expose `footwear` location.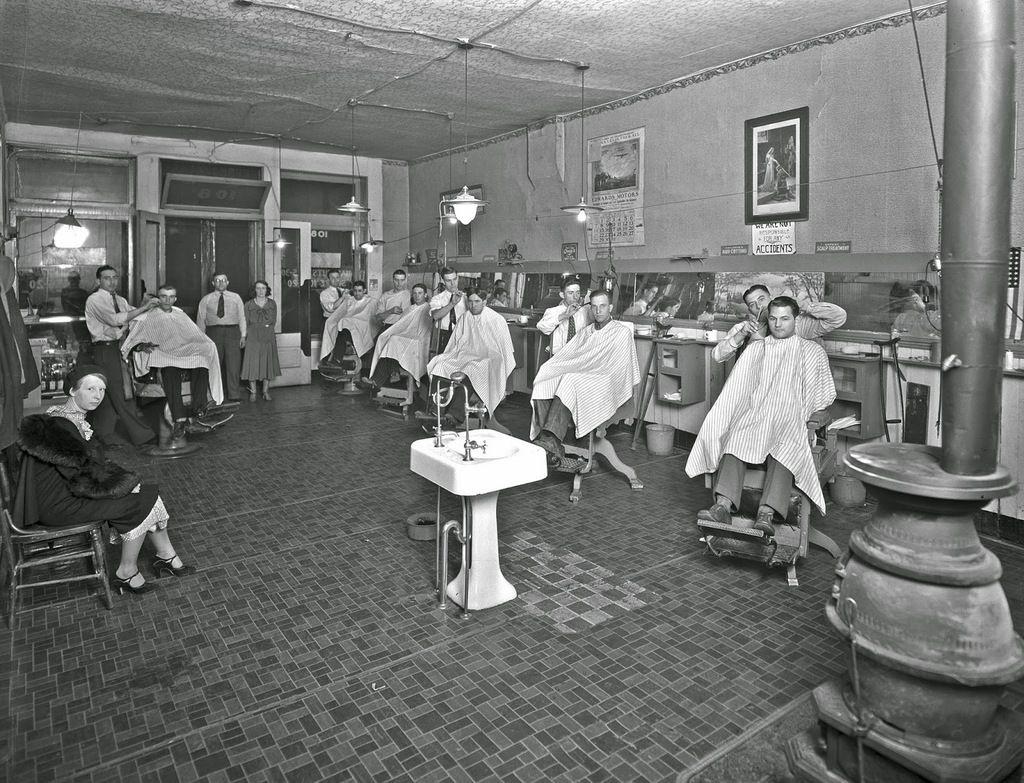
Exposed at (x1=444, y1=413, x2=460, y2=425).
